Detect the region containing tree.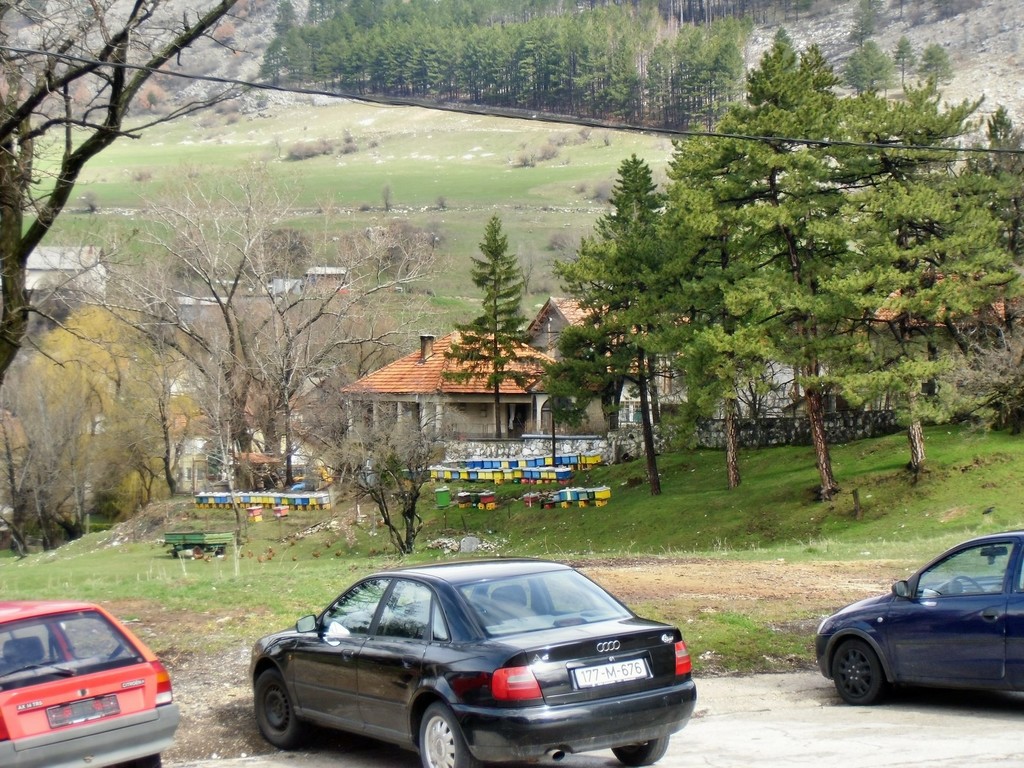
(540, 355, 587, 465).
